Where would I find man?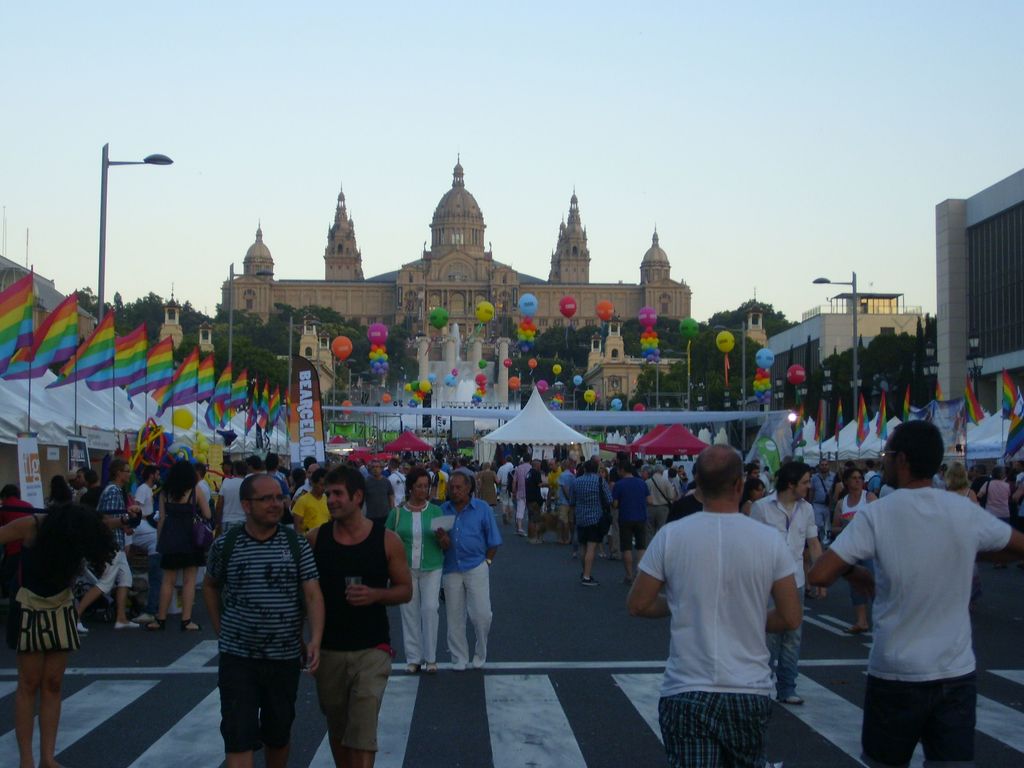
At 747,463,821,703.
